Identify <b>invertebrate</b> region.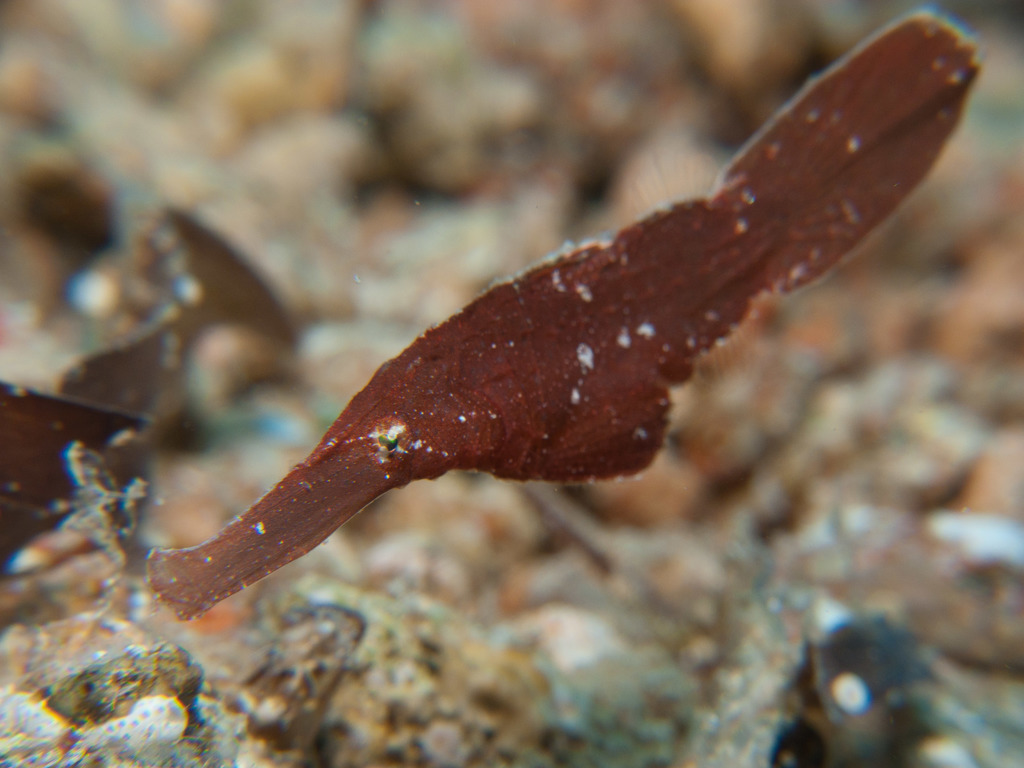
Region: locate(143, 6, 985, 626).
